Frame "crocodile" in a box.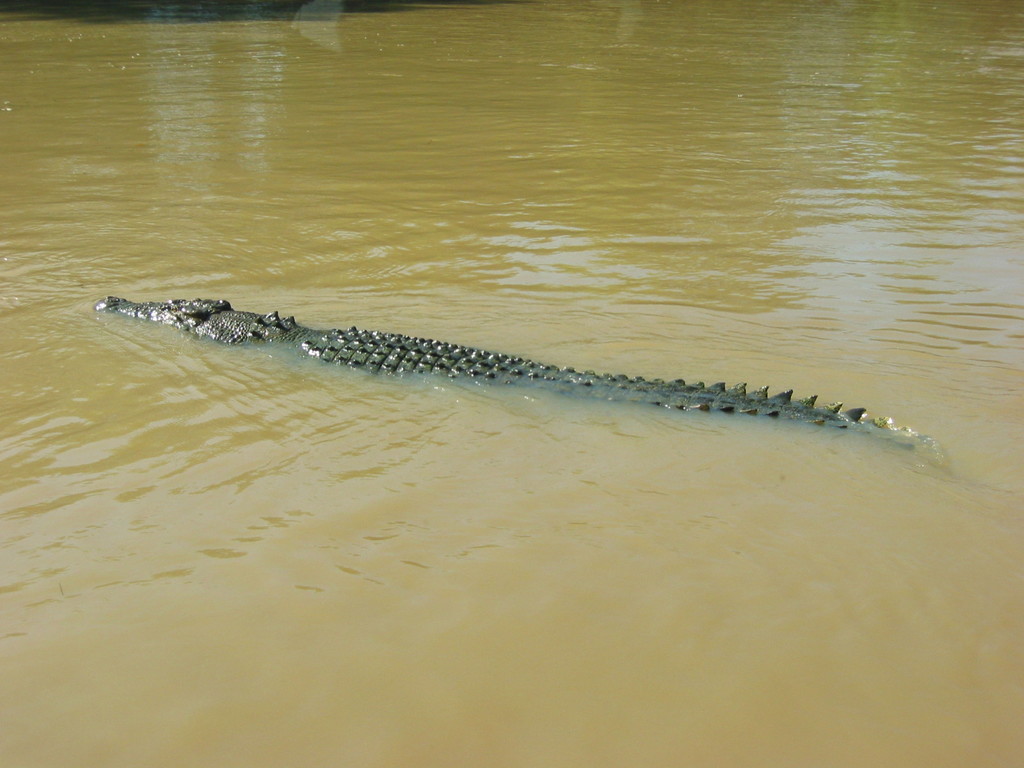
95,294,909,454.
